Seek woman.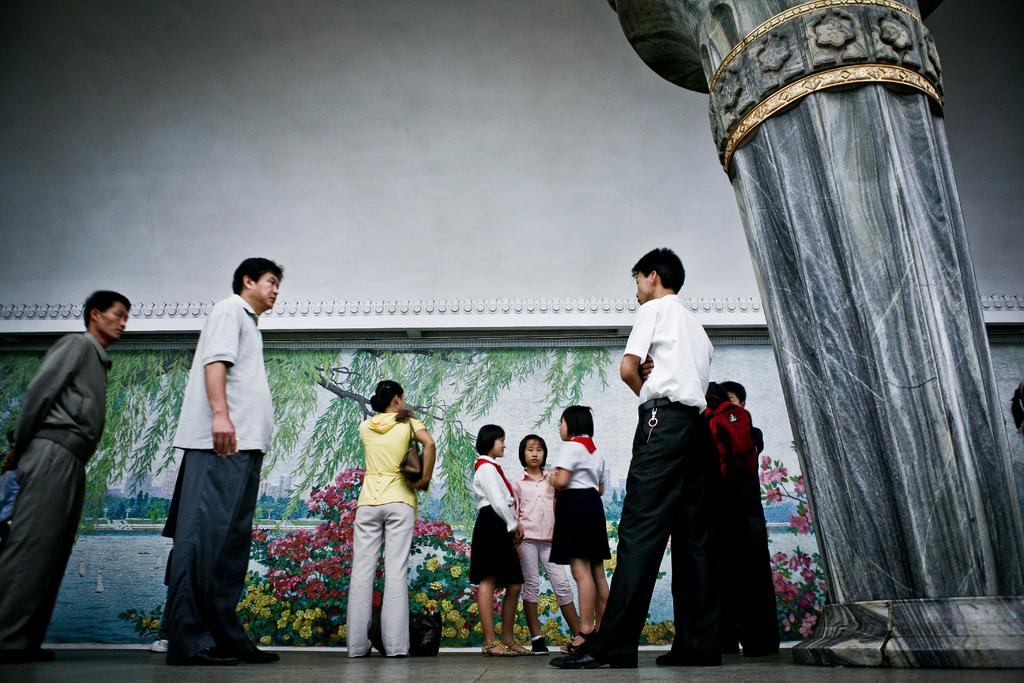
box=[556, 407, 606, 654].
